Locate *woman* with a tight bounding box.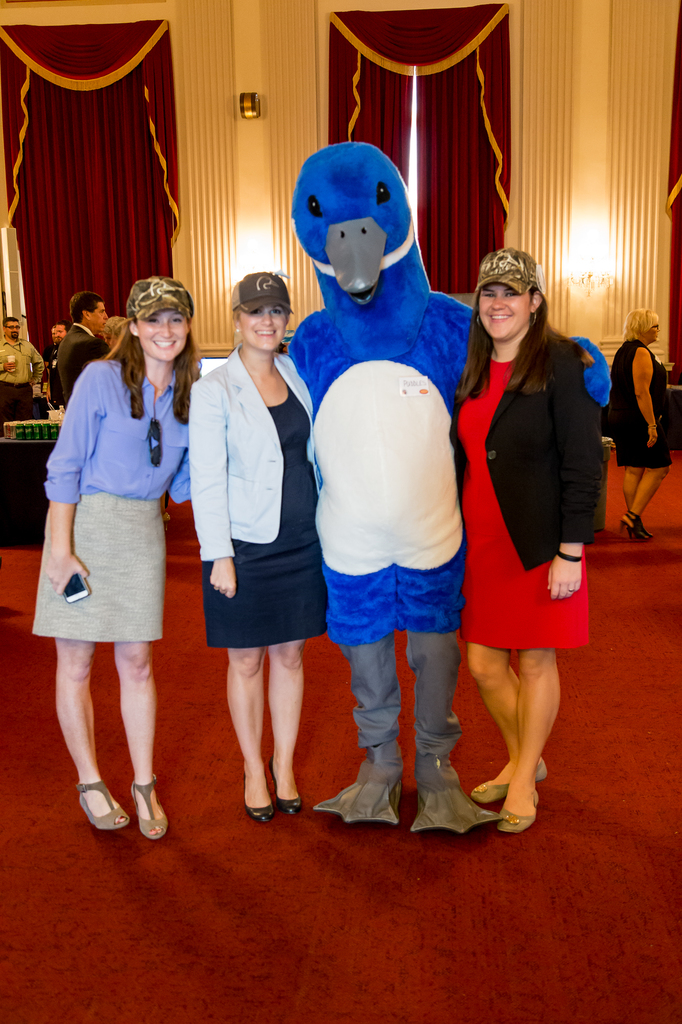
[x1=42, y1=266, x2=197, y2=847].
